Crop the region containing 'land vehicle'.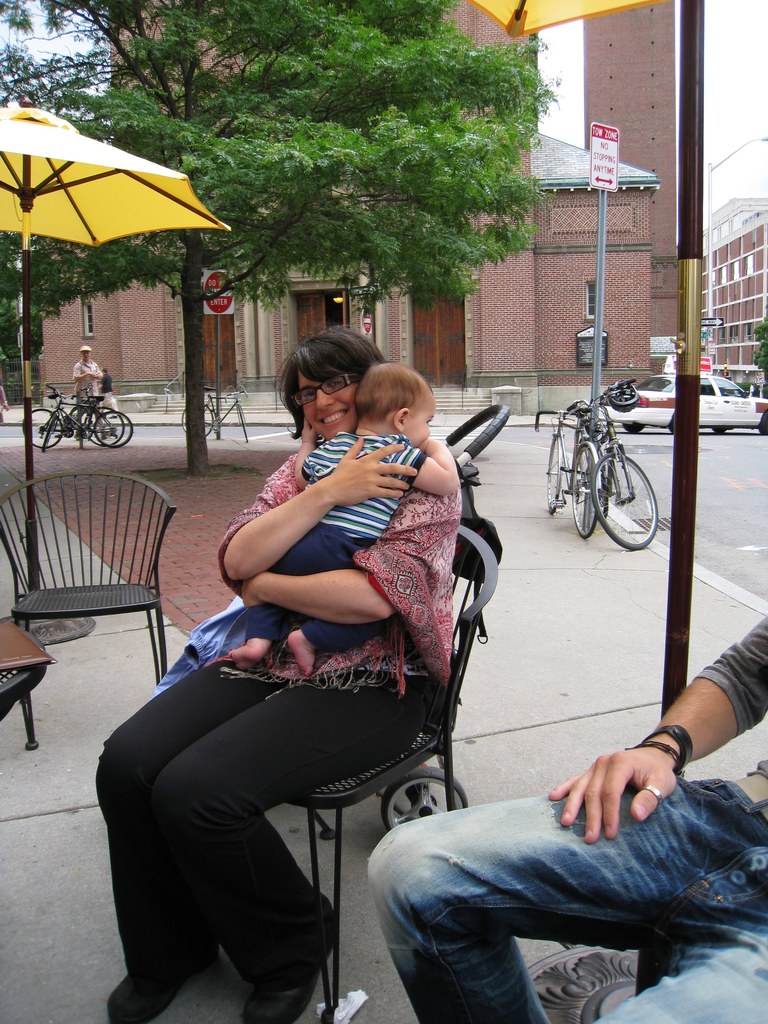
Crop region: (305,401,513,826).
